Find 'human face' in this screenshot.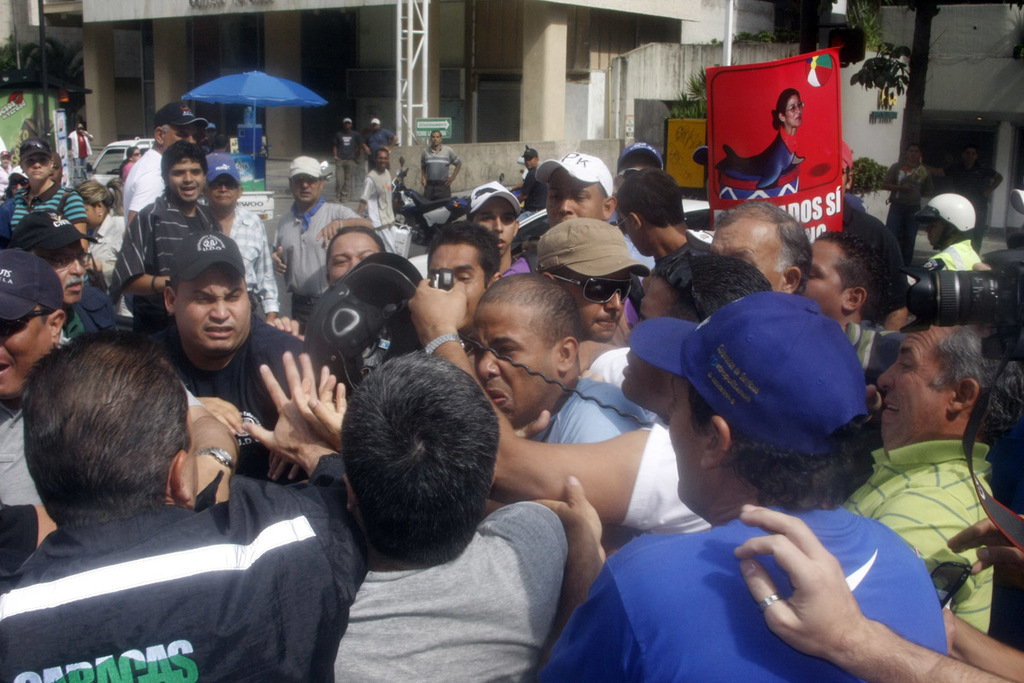
The bounding box for 'human face' is 705,219,783,291.
